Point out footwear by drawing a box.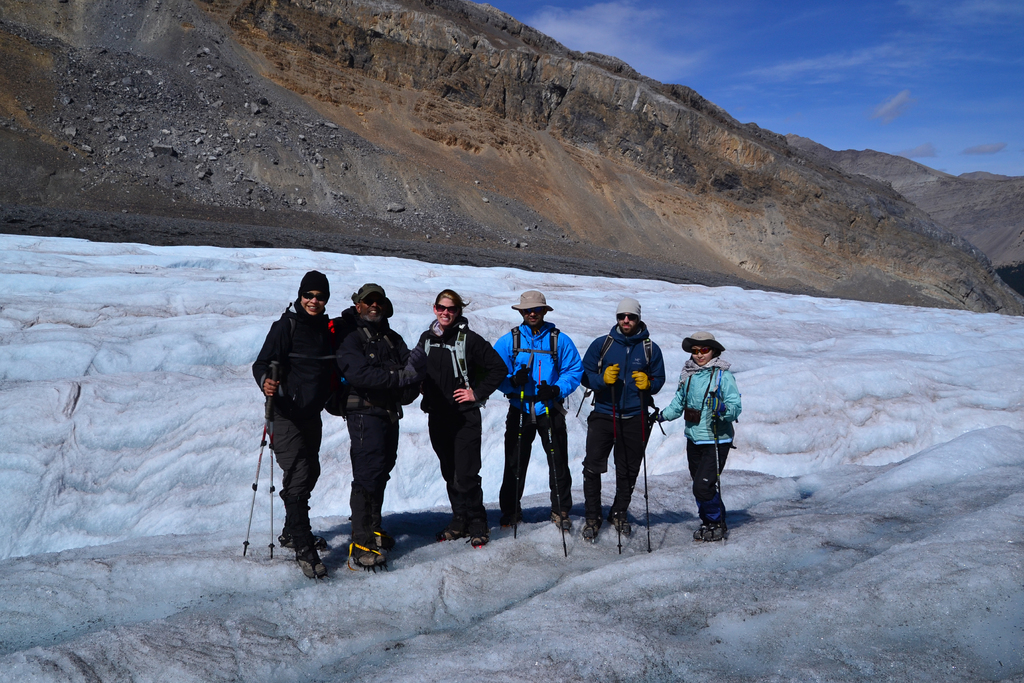
locate(582, 514, 609, 542).
